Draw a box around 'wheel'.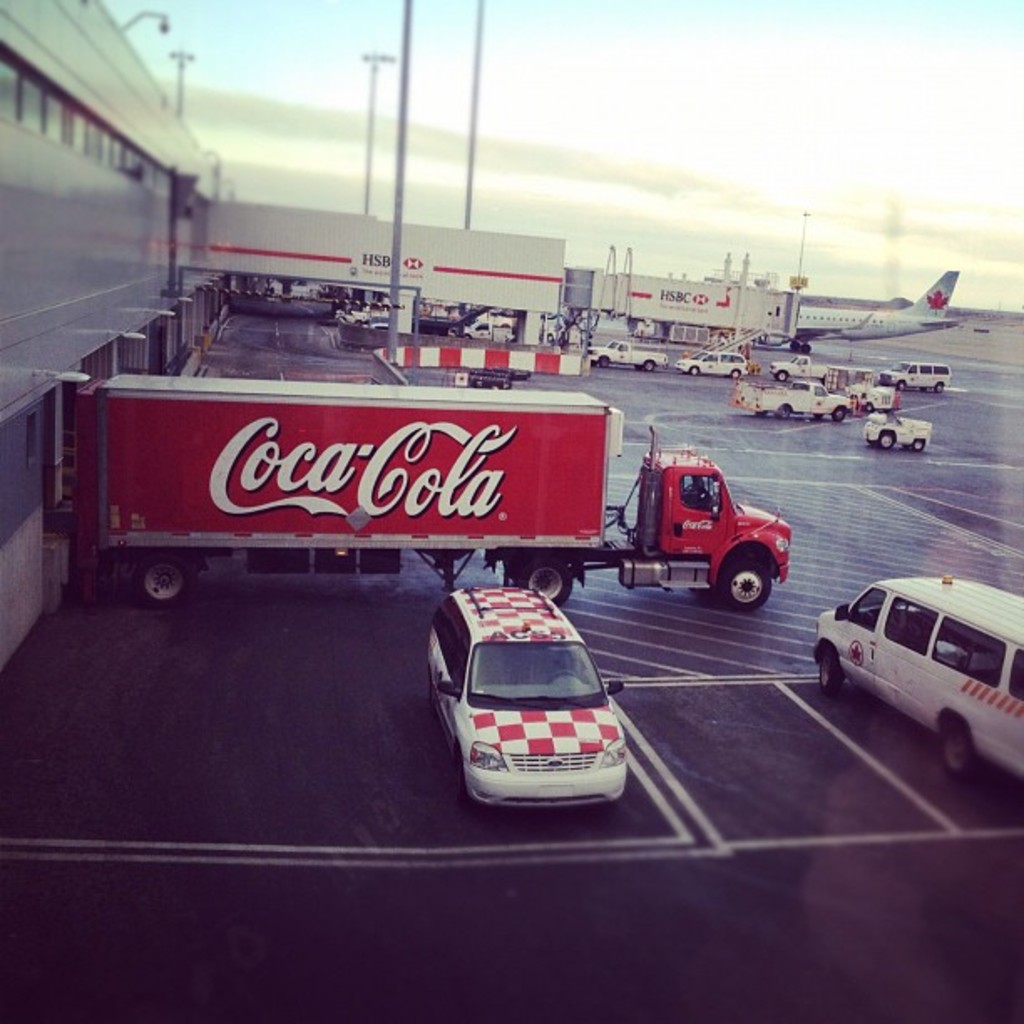
detection(818, 648, 842, 693).
